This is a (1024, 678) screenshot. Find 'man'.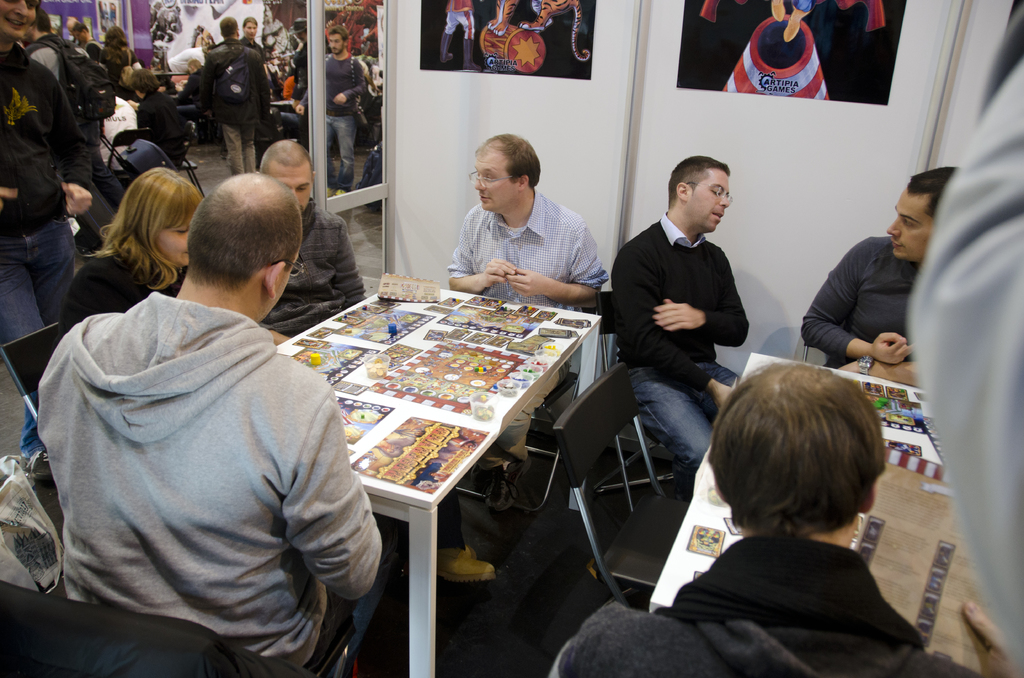
Bounding box: 177,56,213,115.
